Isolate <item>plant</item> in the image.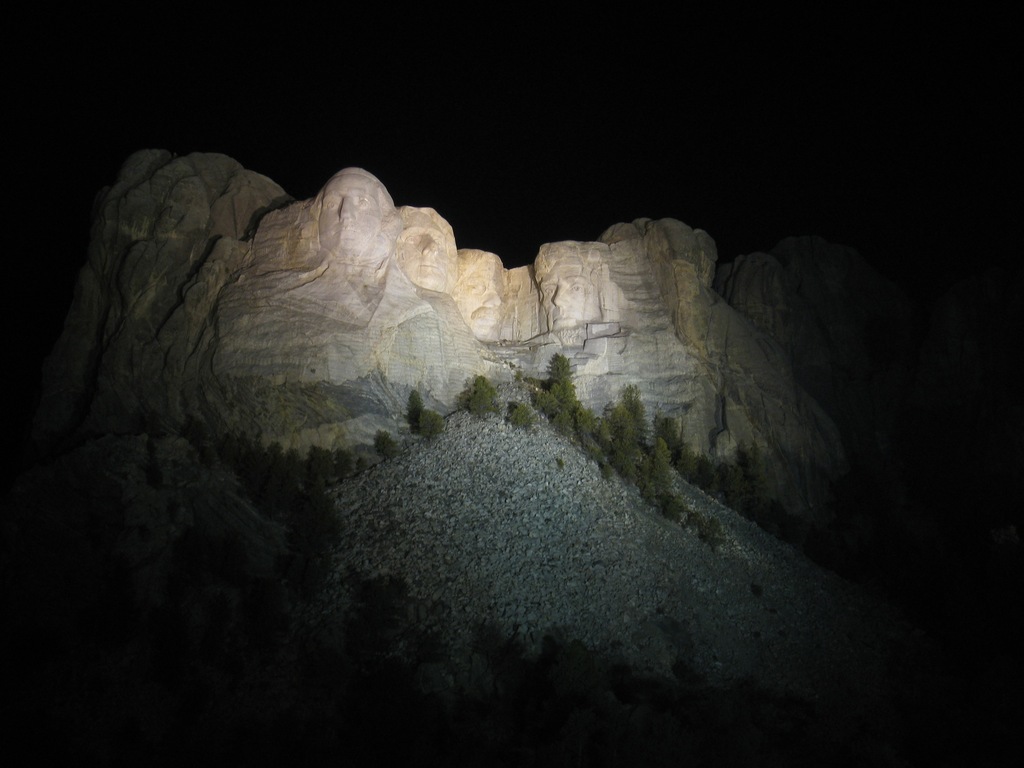
Isolated region: [x1=554, y1=455, x2=564, y2=468].
